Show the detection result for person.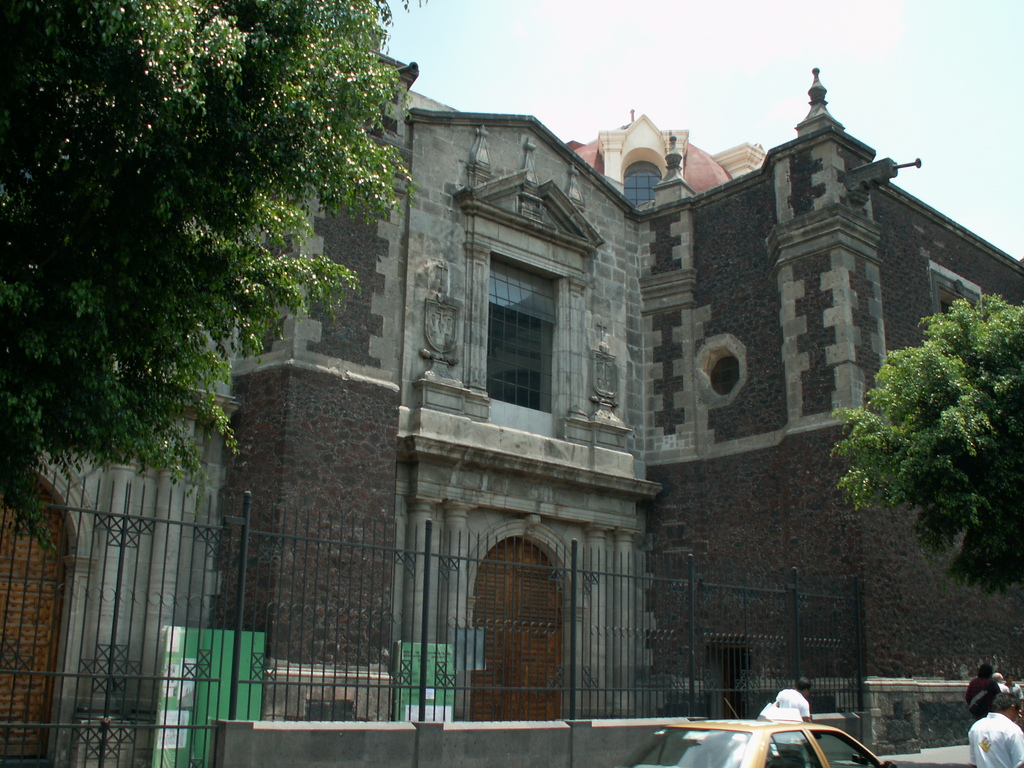
966/687/1023/767.
